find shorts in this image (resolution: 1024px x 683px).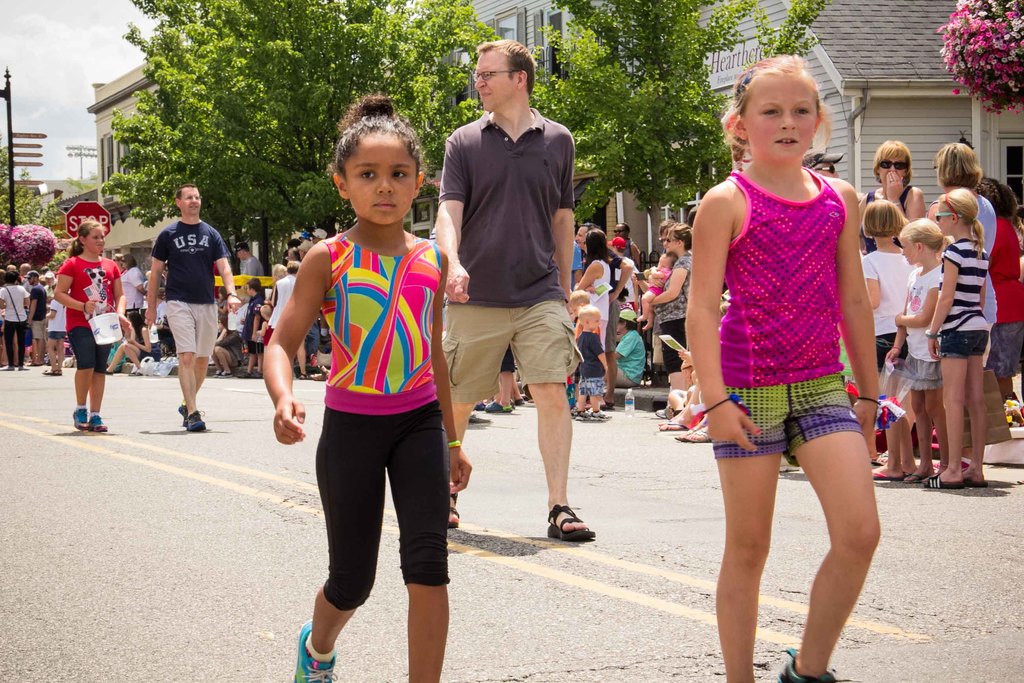
244, 337, 262, 353.
